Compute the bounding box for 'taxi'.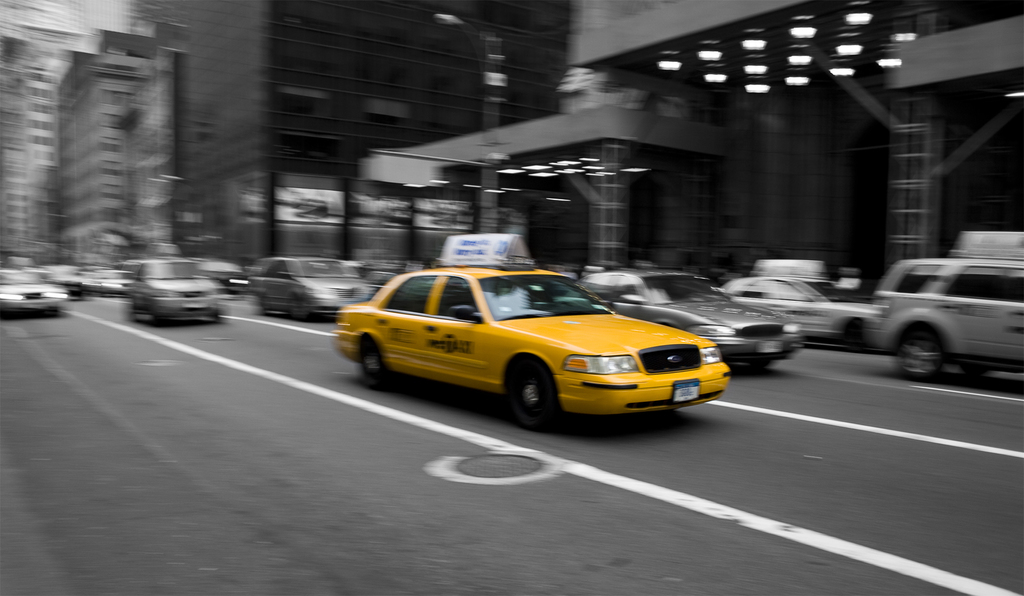
left=723, top=255, right=885, bottom=348.
